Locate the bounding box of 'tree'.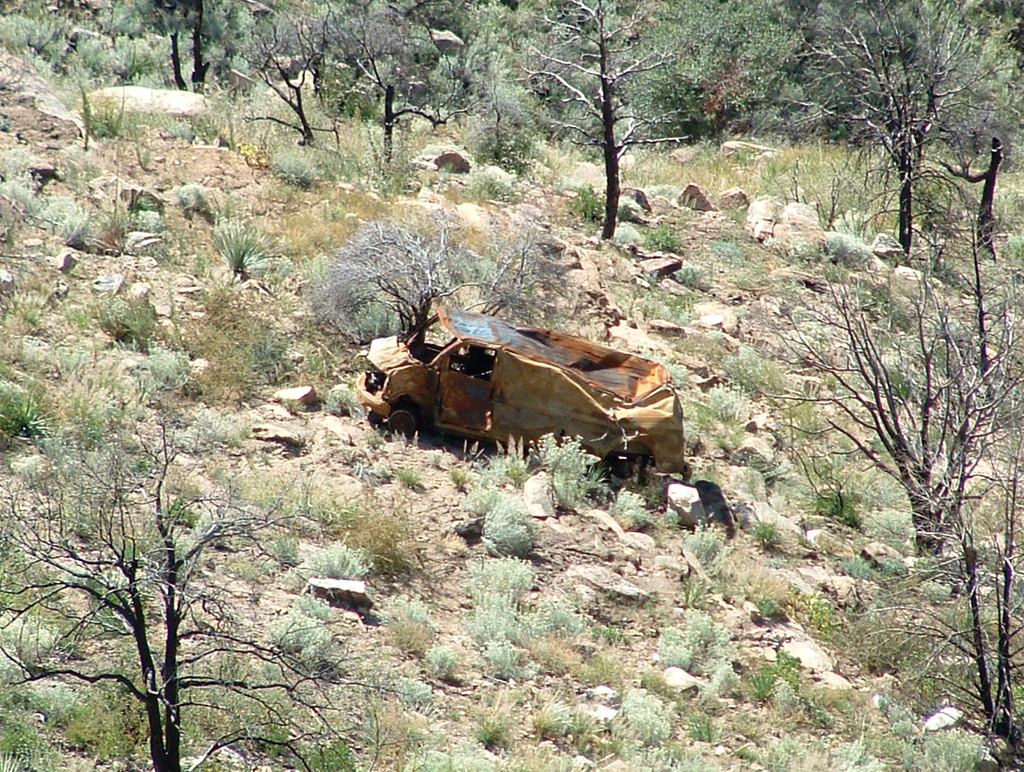
Bounding box: locate(320, 0, 490, 164).
